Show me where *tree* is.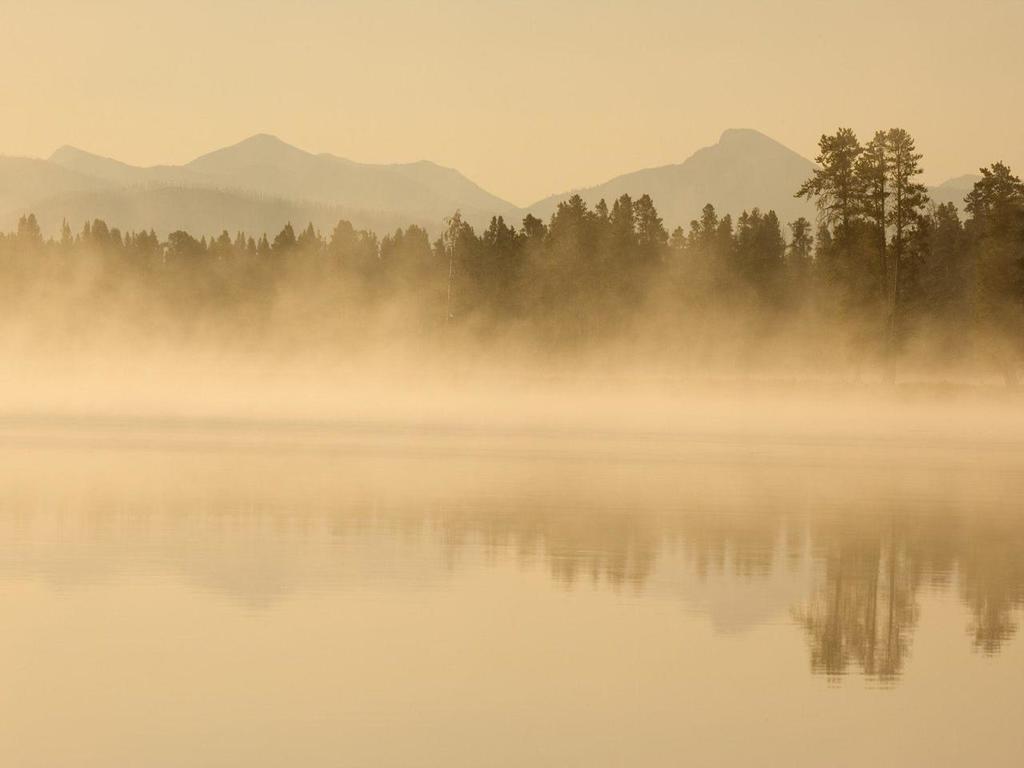
*tree* is at 950 160 1023 320.
